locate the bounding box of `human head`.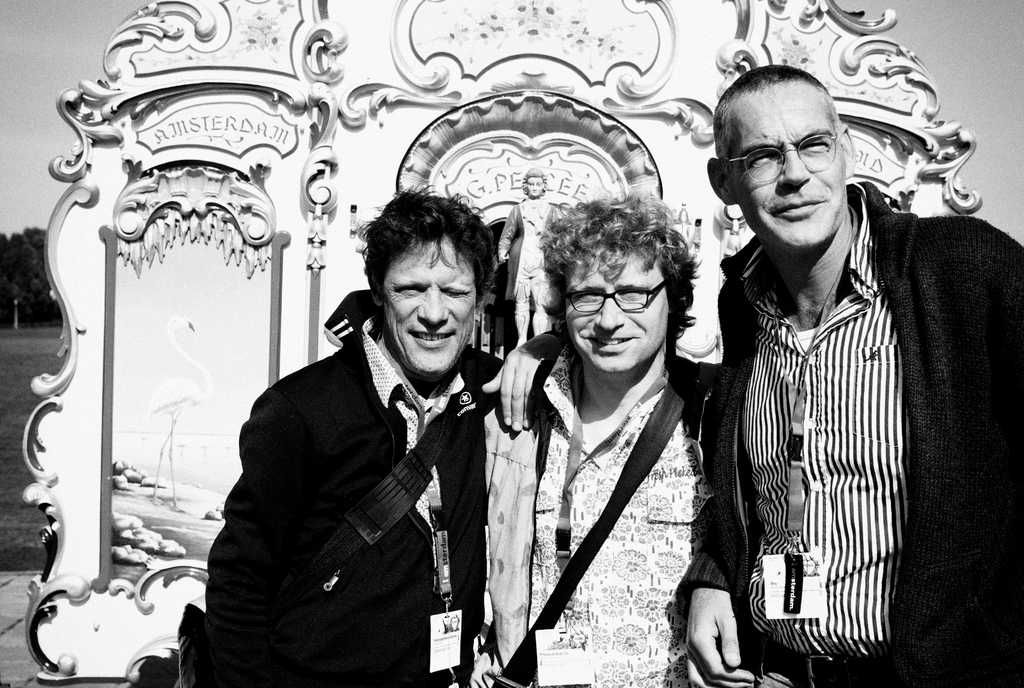
Bounding box: BBox(718, 67, 866, 227).
